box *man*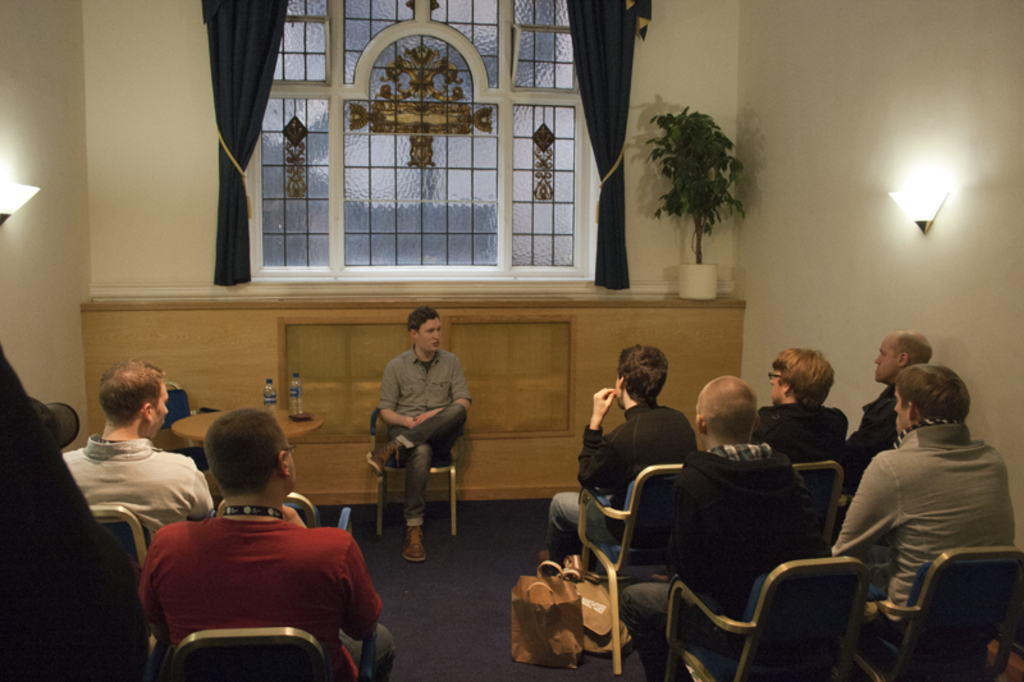
<box>361,308,471,558</box>
